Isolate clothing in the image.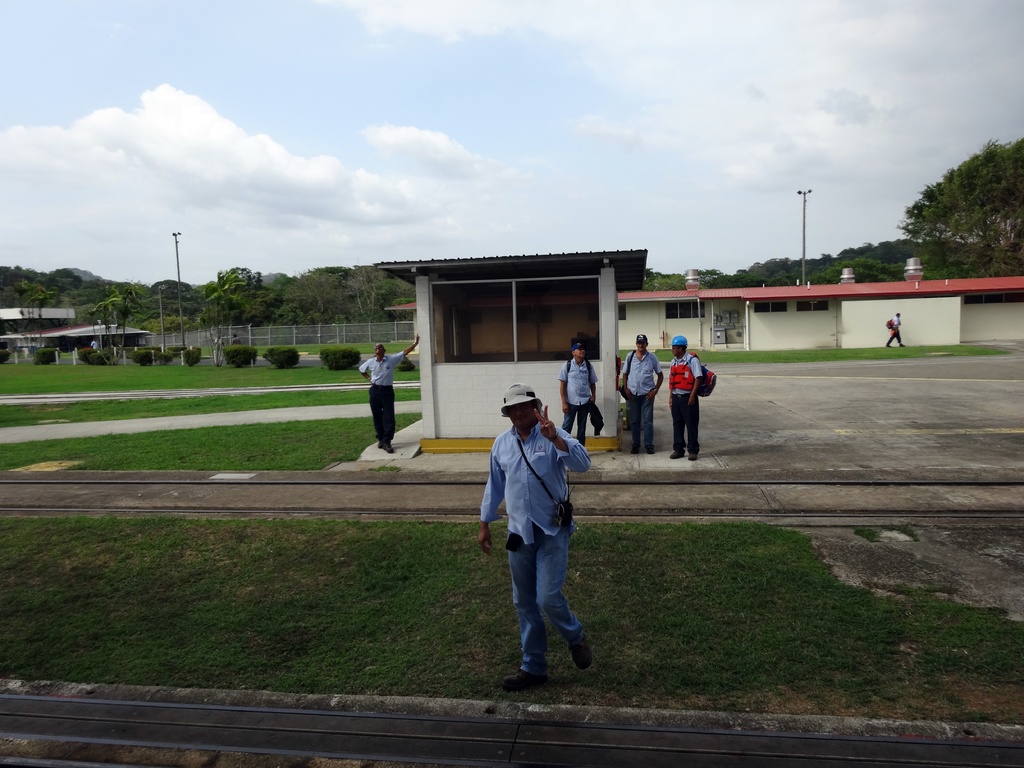
Isolated region: {"left": 559, "top": 356, "right": 598, "bottom": 452}.
